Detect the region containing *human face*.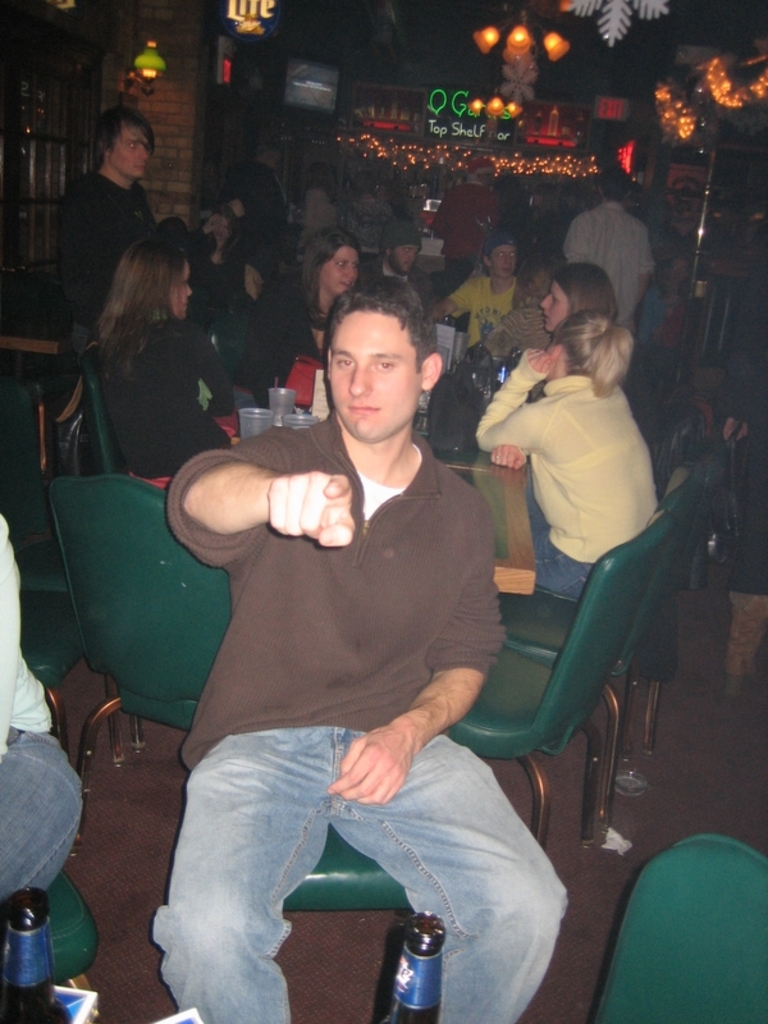
locate(490, 244, 516, 280).
